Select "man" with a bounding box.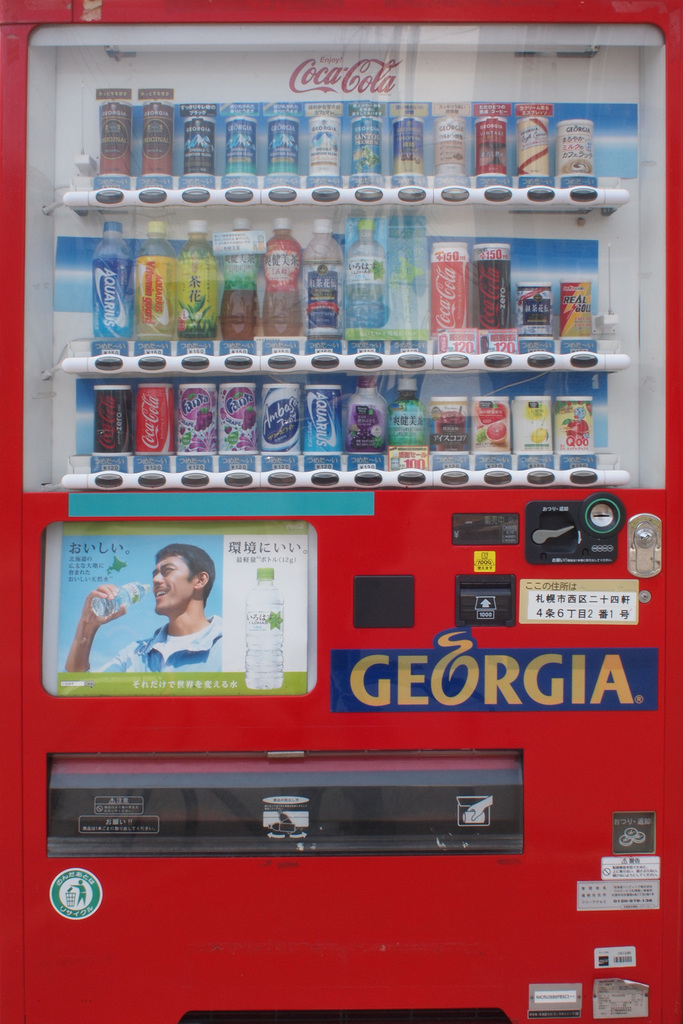
{"left": 72, "top": 524, "right": 261, "bottom": 703}.
